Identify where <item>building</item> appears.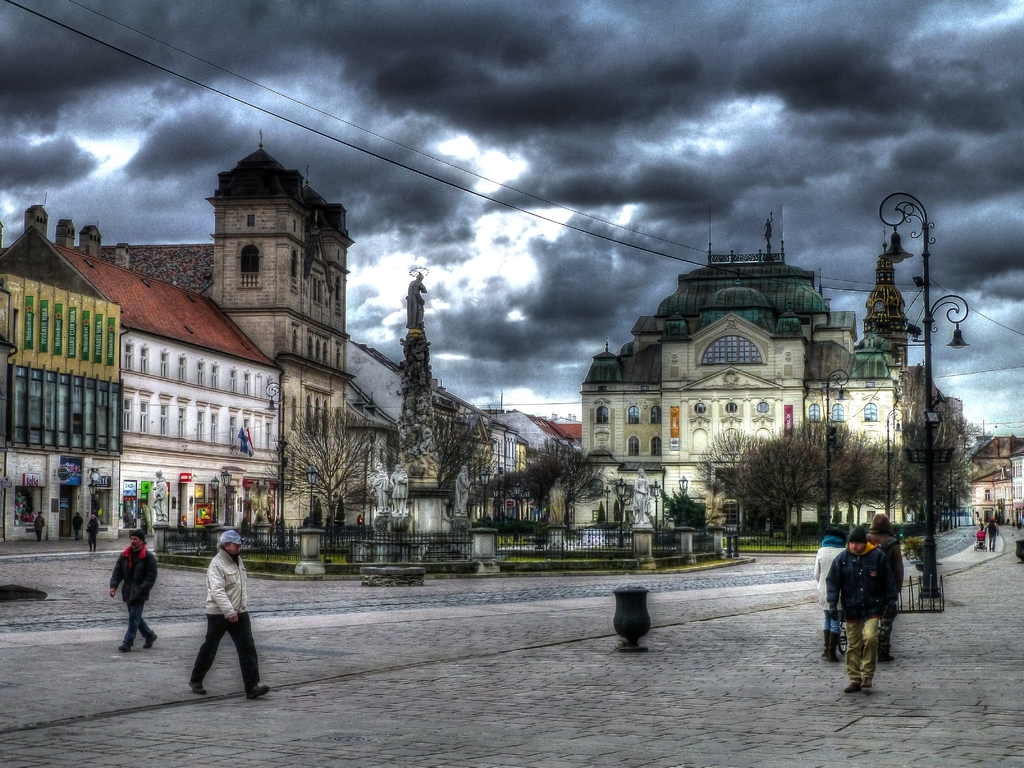
Appears at 99:128:358:536.
